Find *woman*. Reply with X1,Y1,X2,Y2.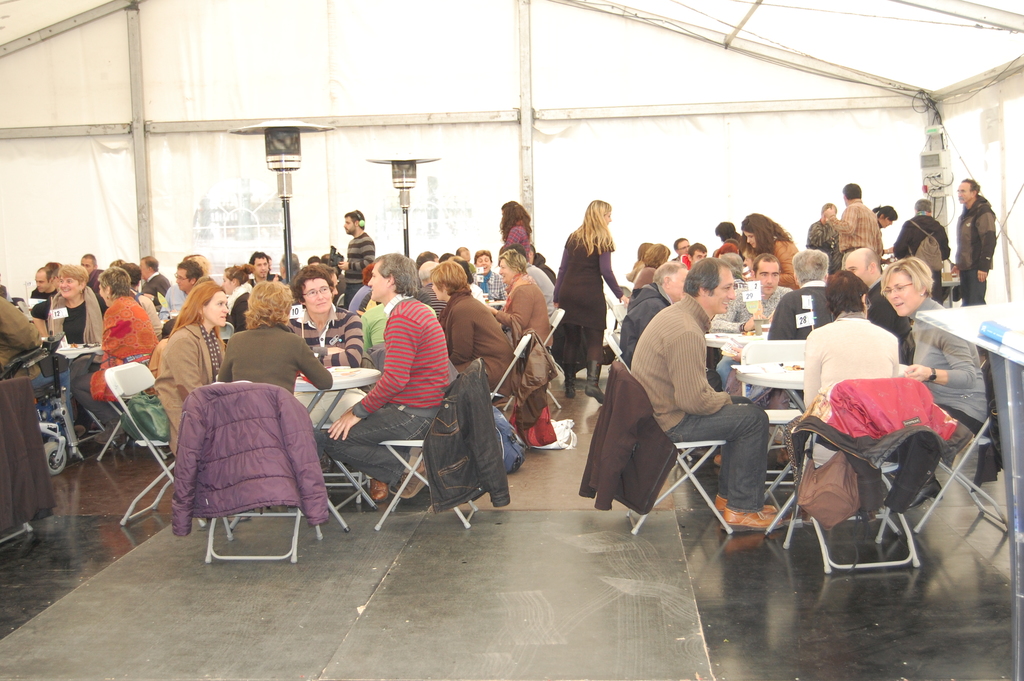
552,196,641,404.
